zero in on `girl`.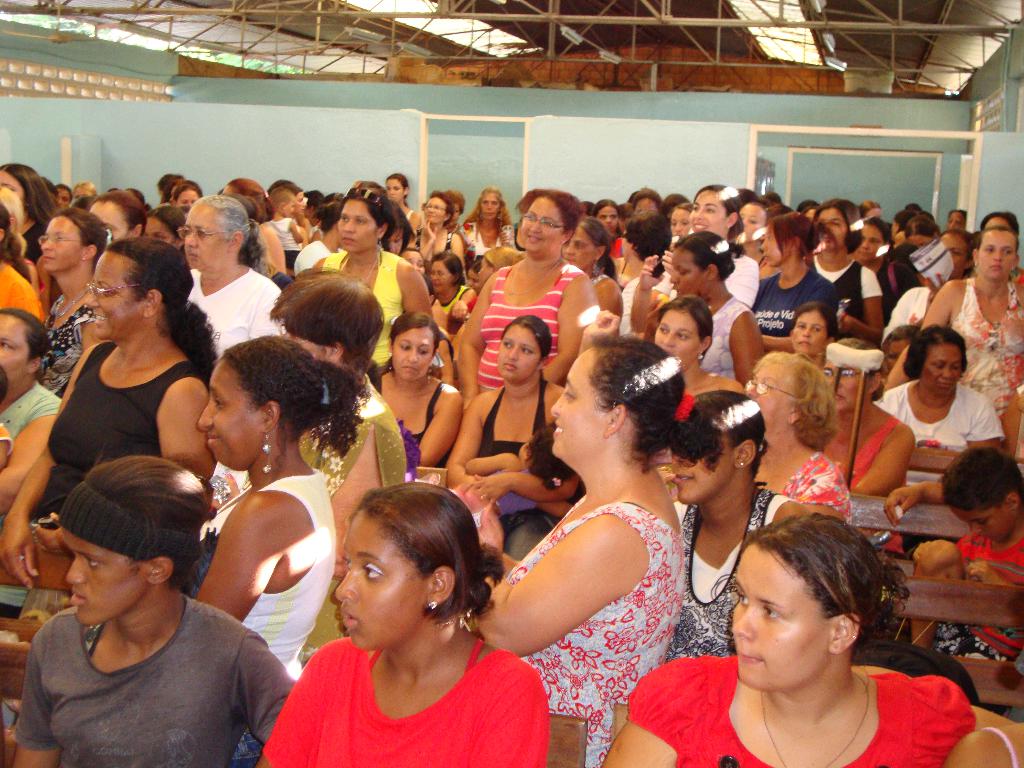
Zeroed in: x1=446 y1=318 x2=559 y2=548.
